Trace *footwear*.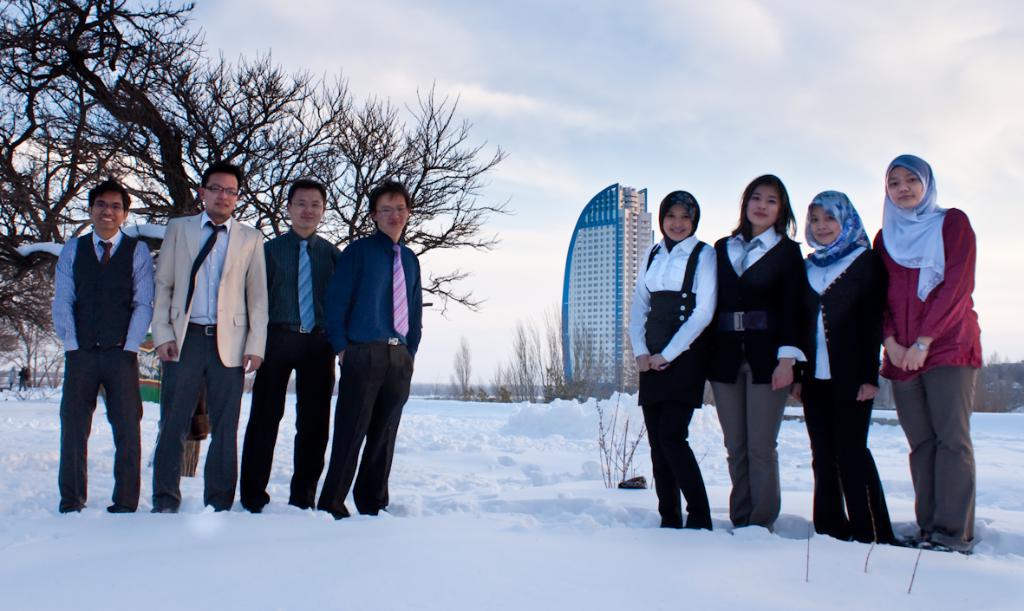
Traced to [left=912, top=541, right=975, bottom=559].
